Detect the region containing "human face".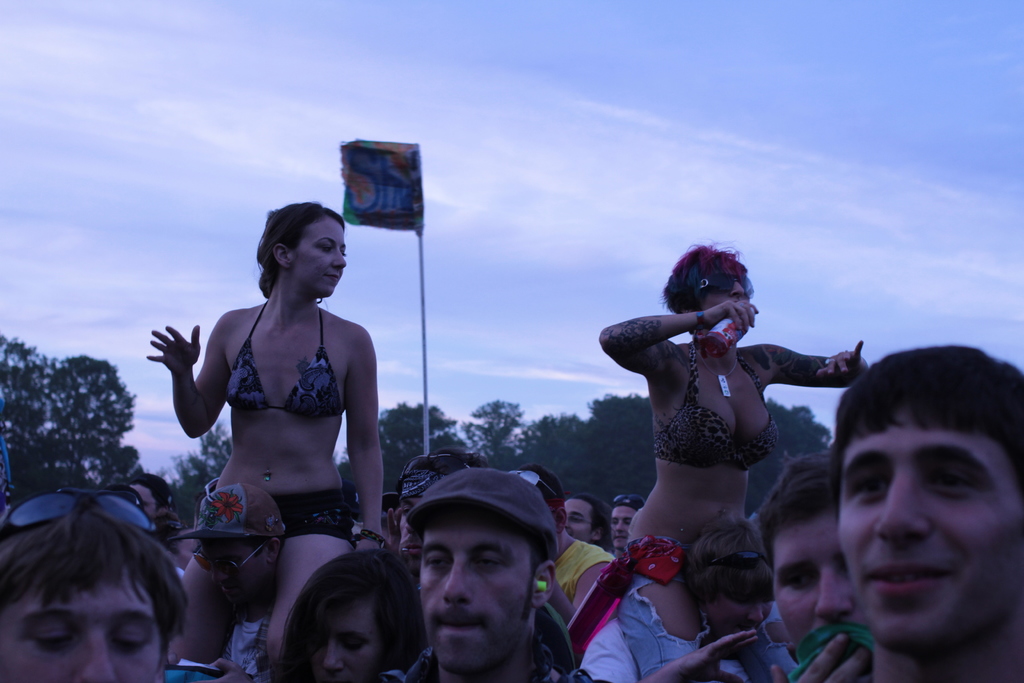
select_region(607, 497, 633, 544).
